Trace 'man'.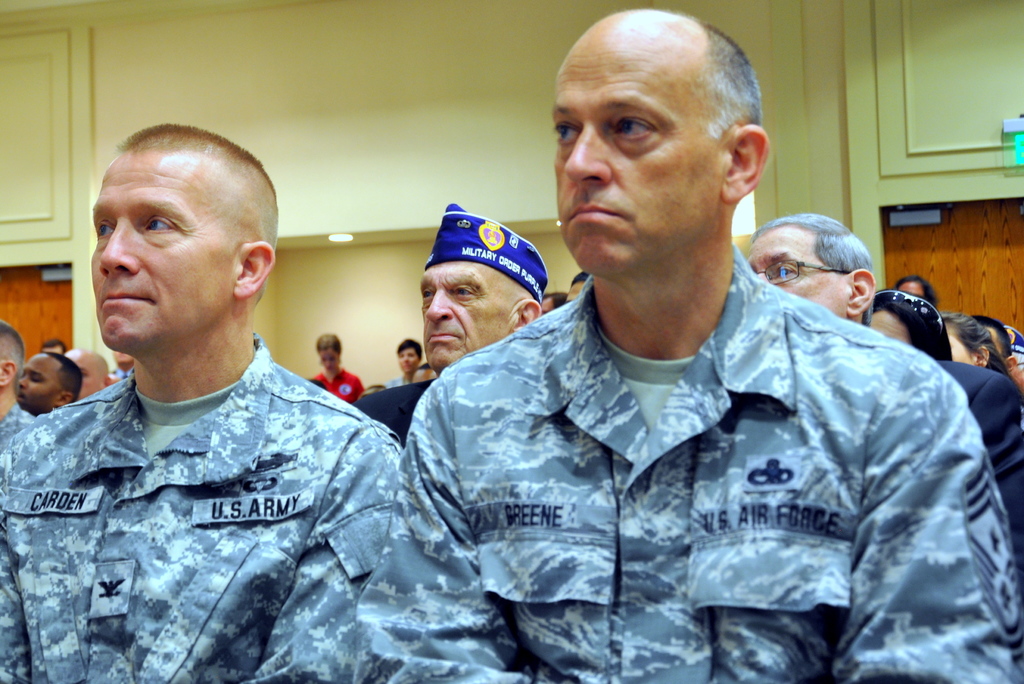
Traced to (740, 211, 1023, 552).
